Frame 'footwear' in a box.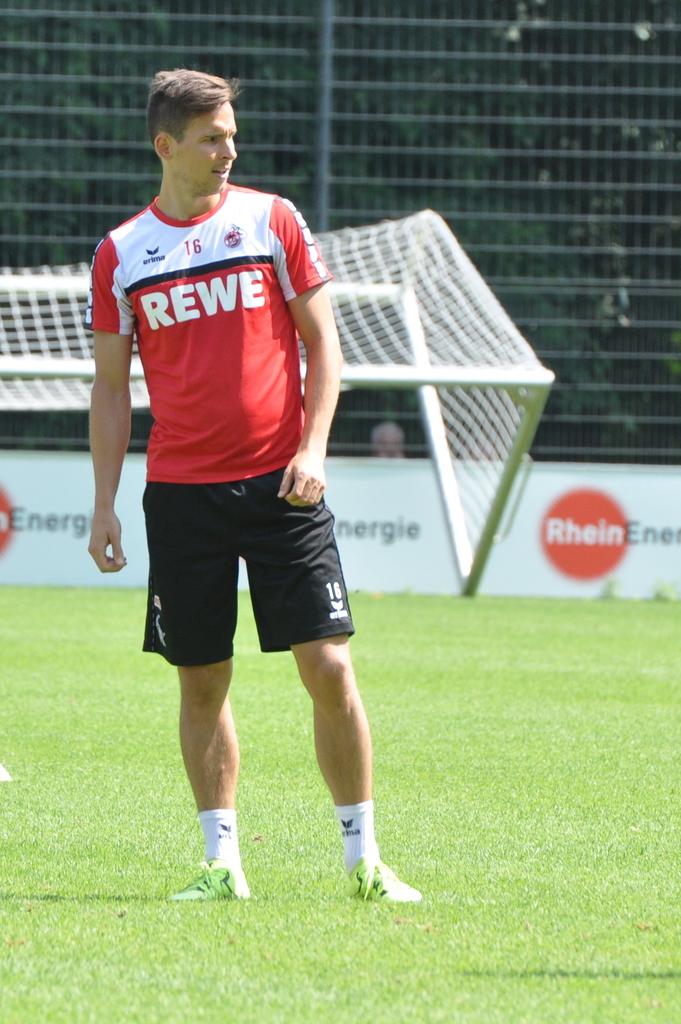
locate(347, 858, 411, 909).
